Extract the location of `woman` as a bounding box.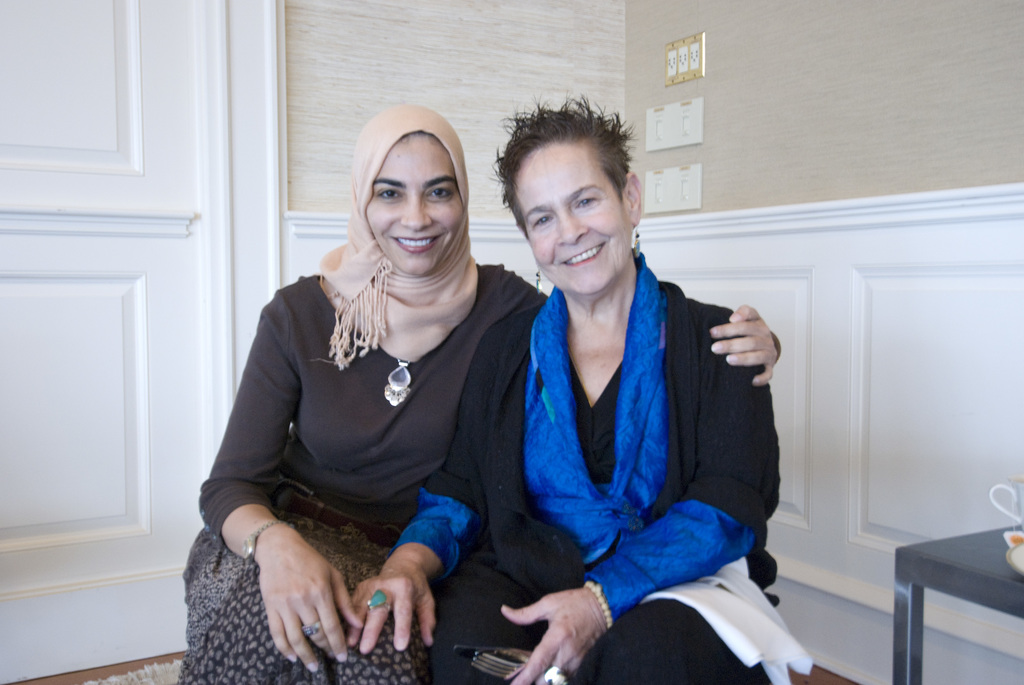
rect(174, 104, 780, 684).
